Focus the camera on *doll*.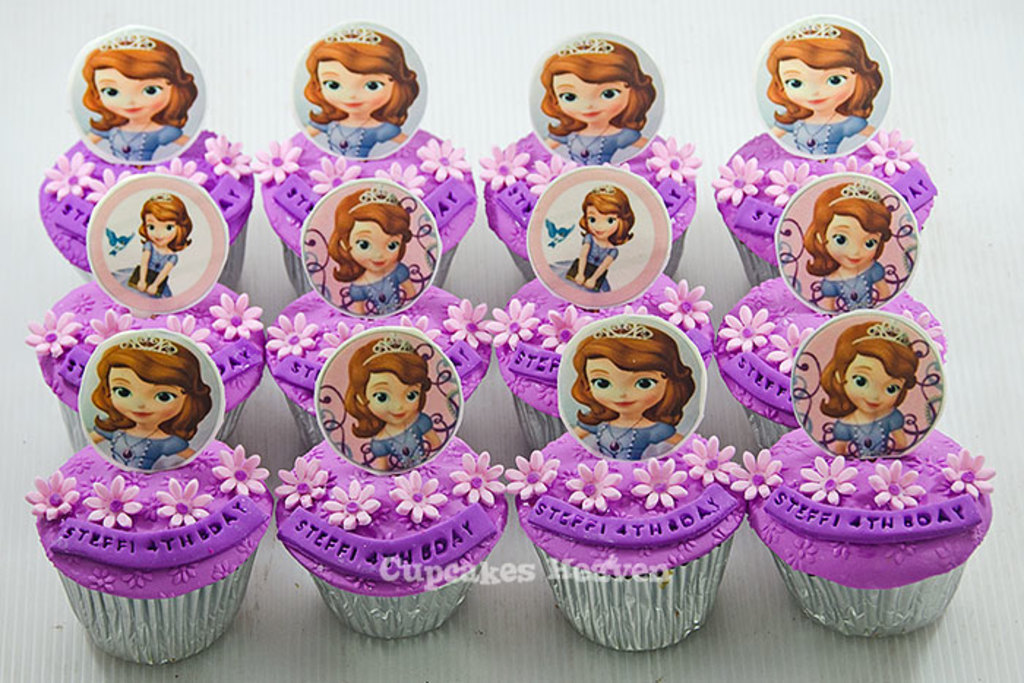
Focus region: Rect(759, 23, 882, 154).
